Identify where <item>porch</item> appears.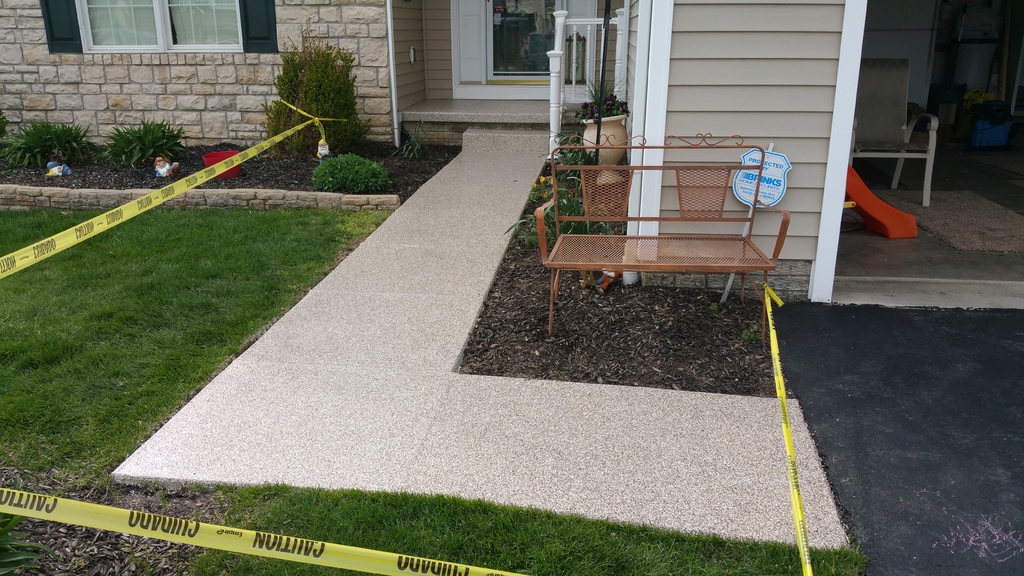
Appears at (left=387, top=3, right=630, bottom=146).
